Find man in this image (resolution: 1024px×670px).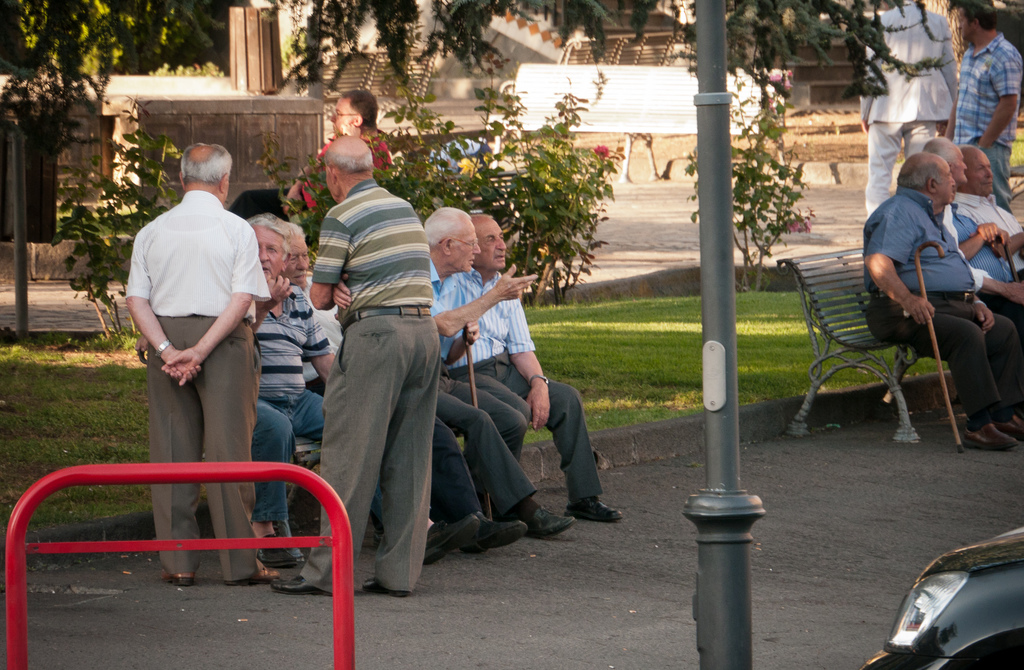
select_region(933, 137, 1023, 397).
